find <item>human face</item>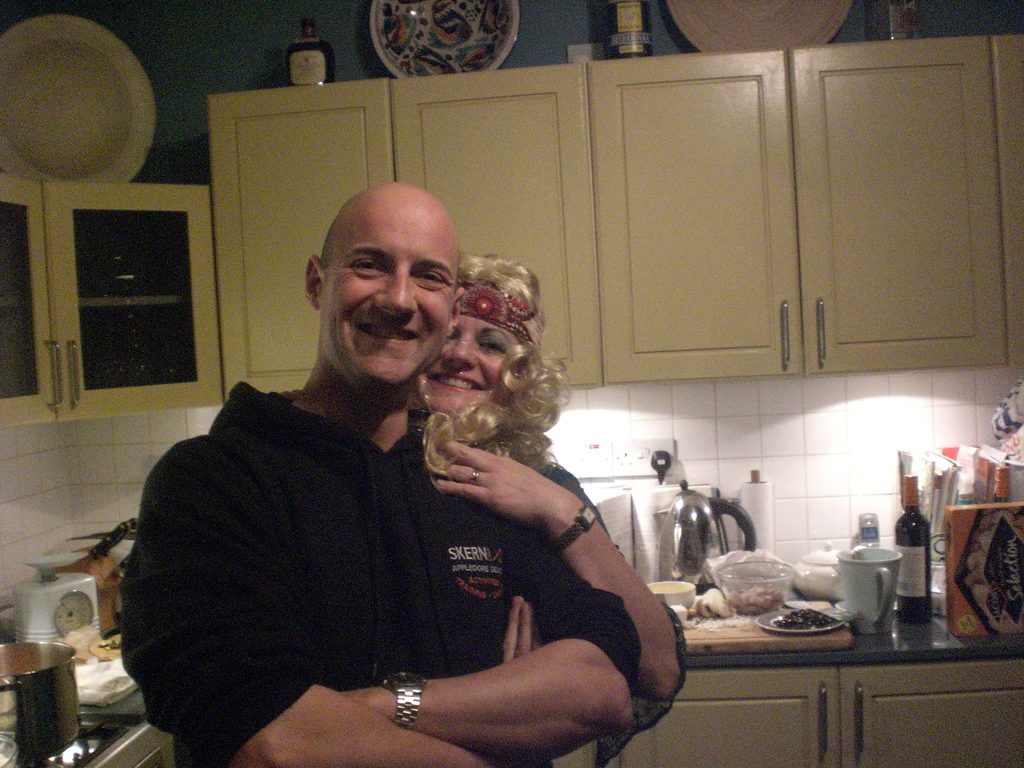
318/199/456/384
